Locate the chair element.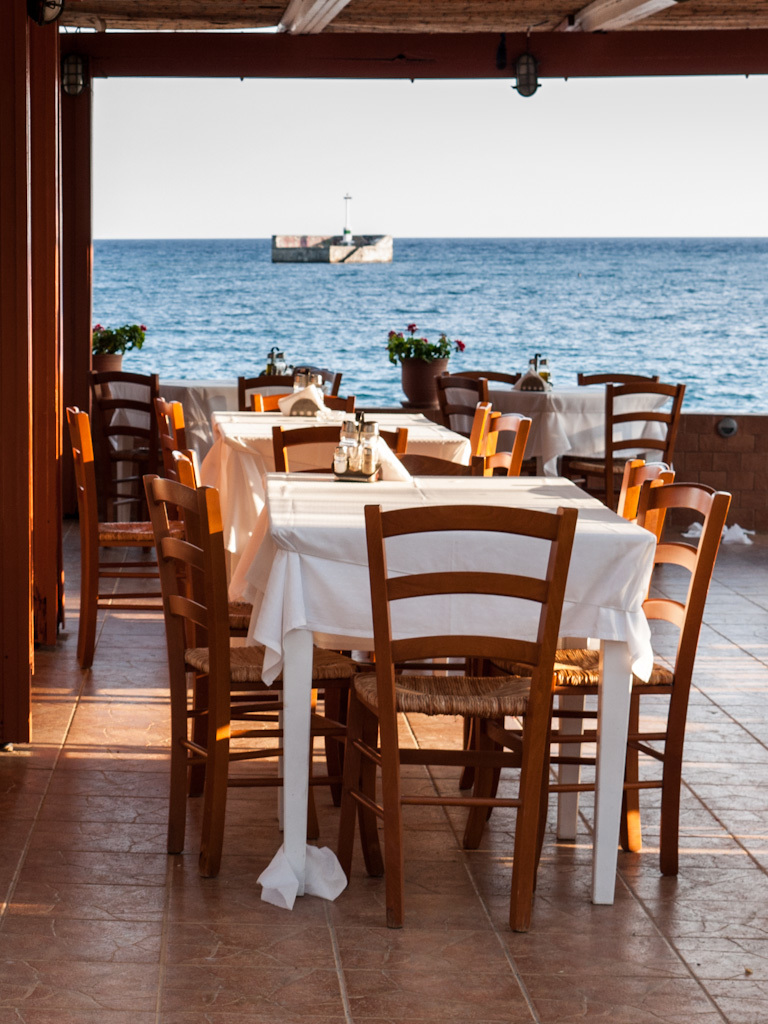
Element bbox: (137, 469, 382, 877).
